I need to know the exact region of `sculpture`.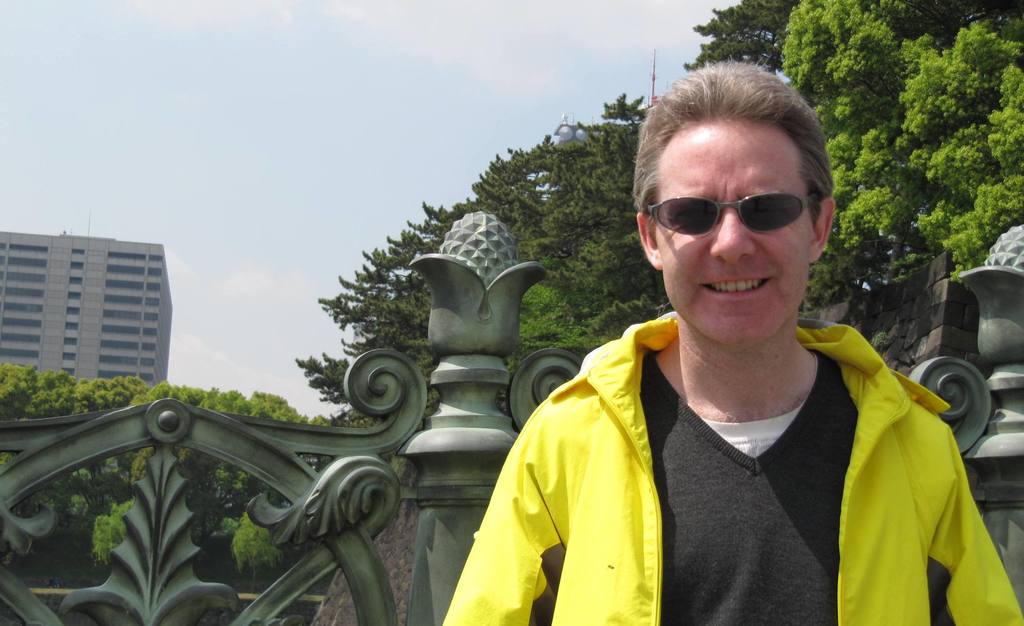
Region: region(413, 207, 541, 418).
